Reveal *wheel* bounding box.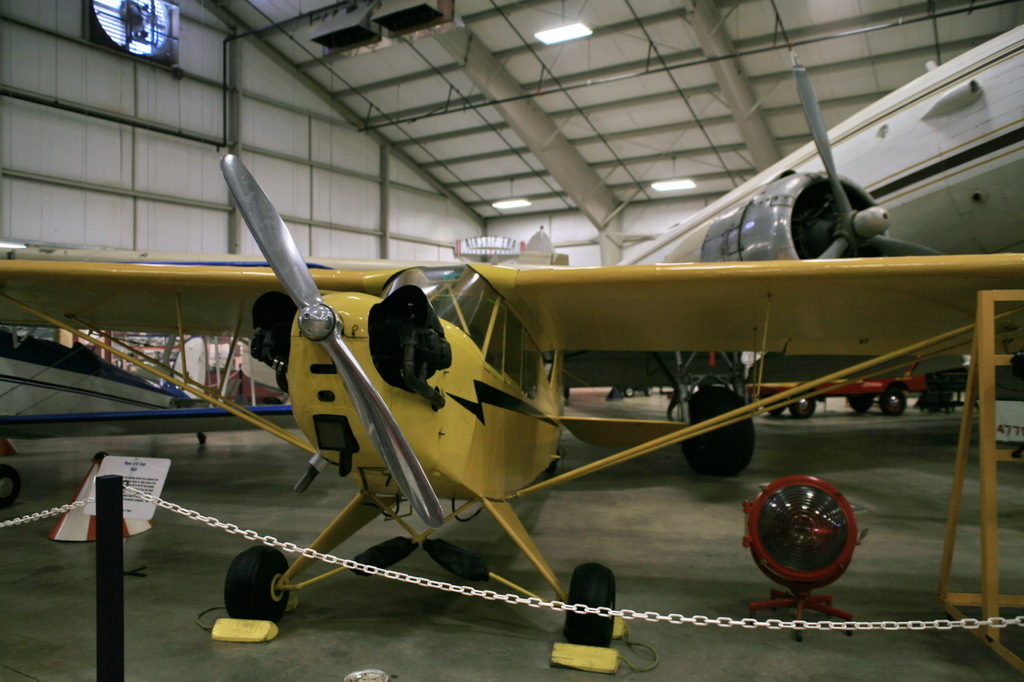
Revealed: x1=764 y1=395 x2=790 y2=414.
